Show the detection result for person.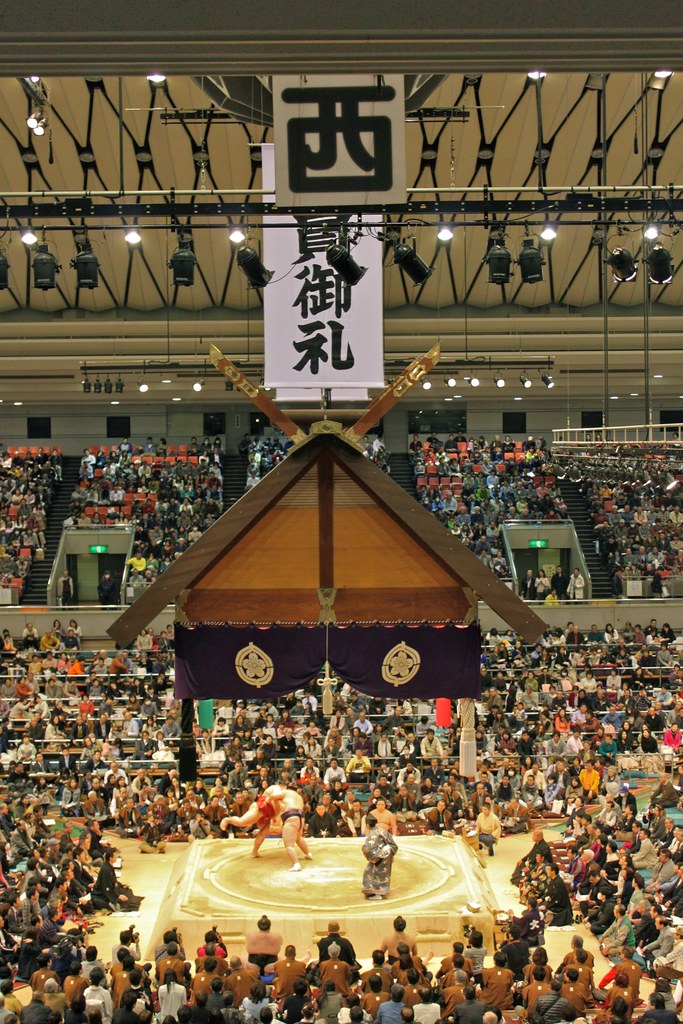
bbox=(259, 779, 317, 867).
